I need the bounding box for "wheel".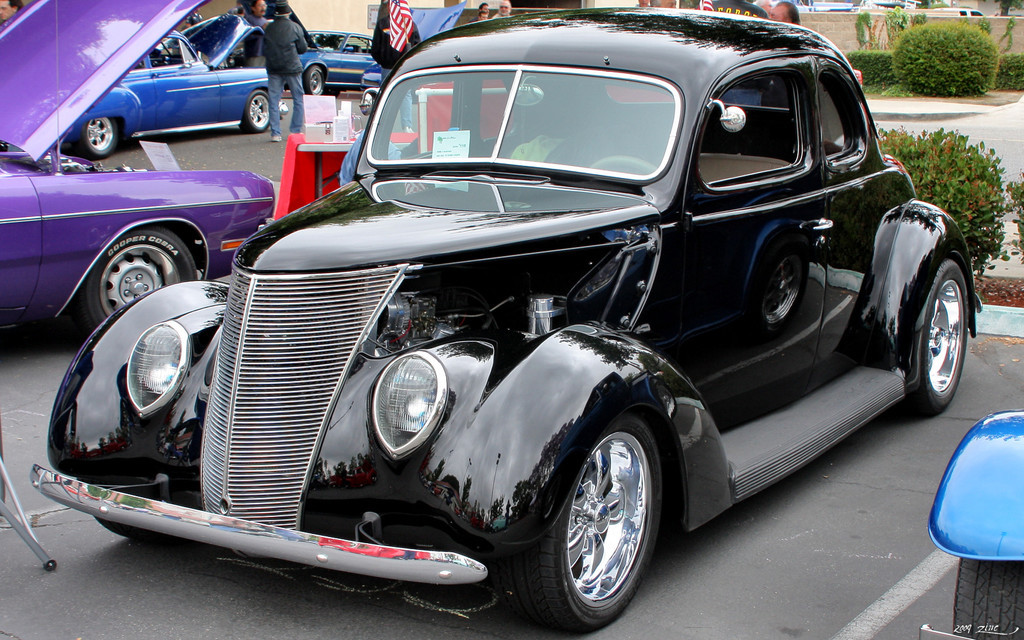
Here it is: bbox=[902, 259, 972, 413].
